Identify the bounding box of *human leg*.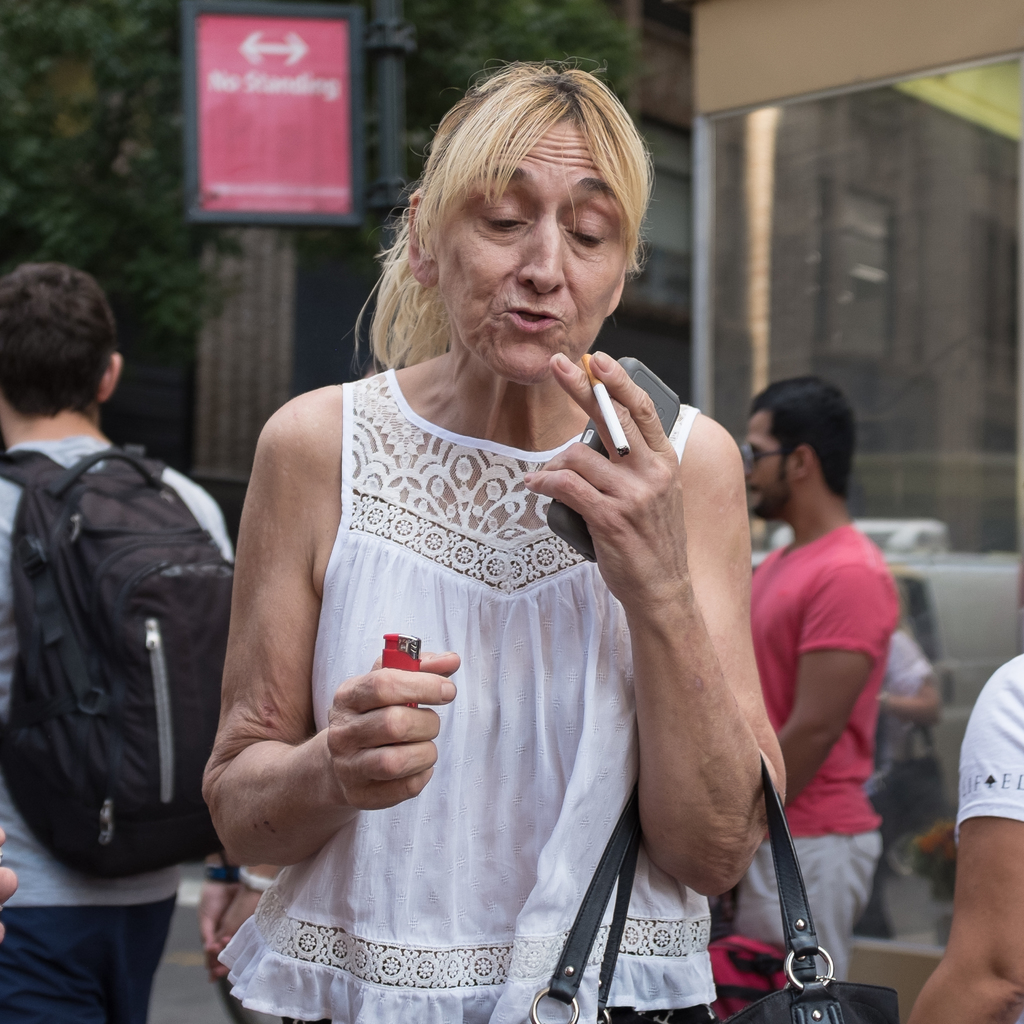
[x1=6, y1=890, x2=181, y2=1023].
